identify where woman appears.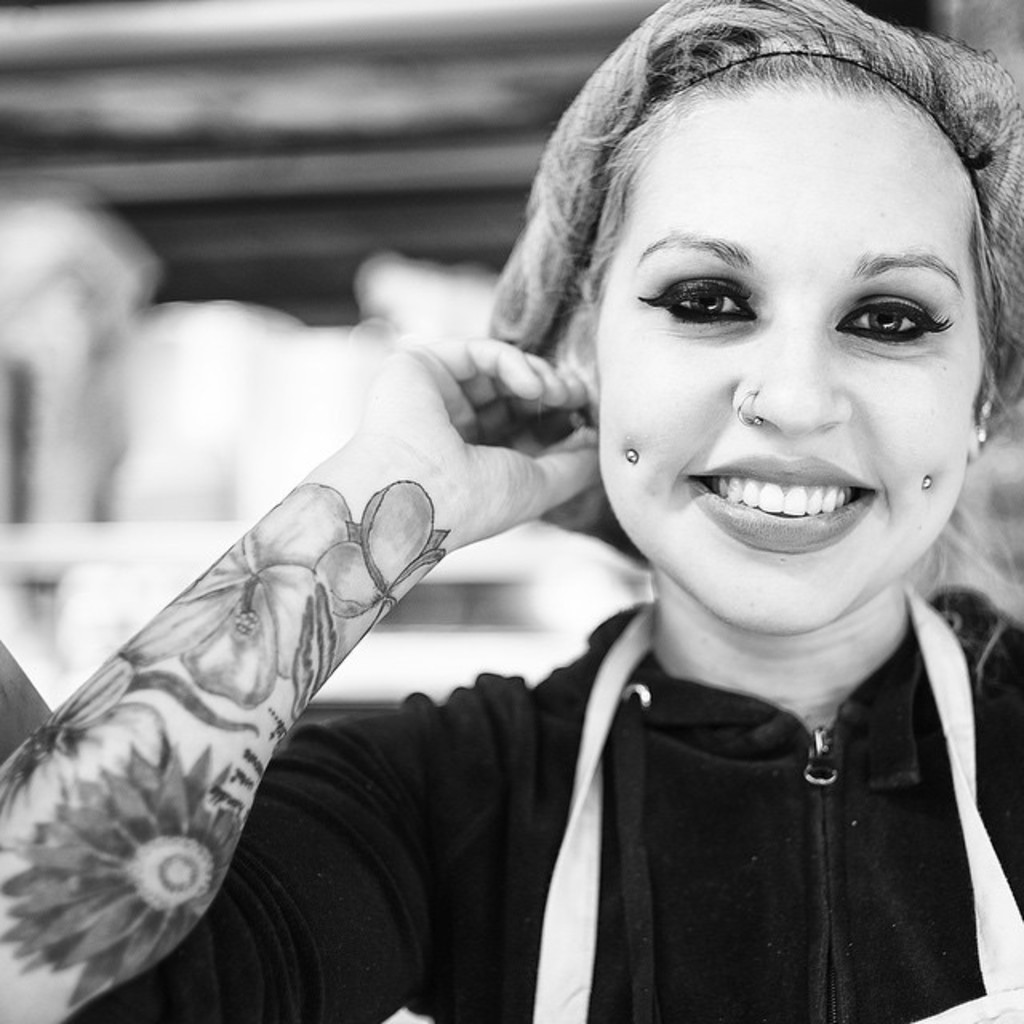
Appears at (x1=0, y1=0, x2=1022, y2=1022).
